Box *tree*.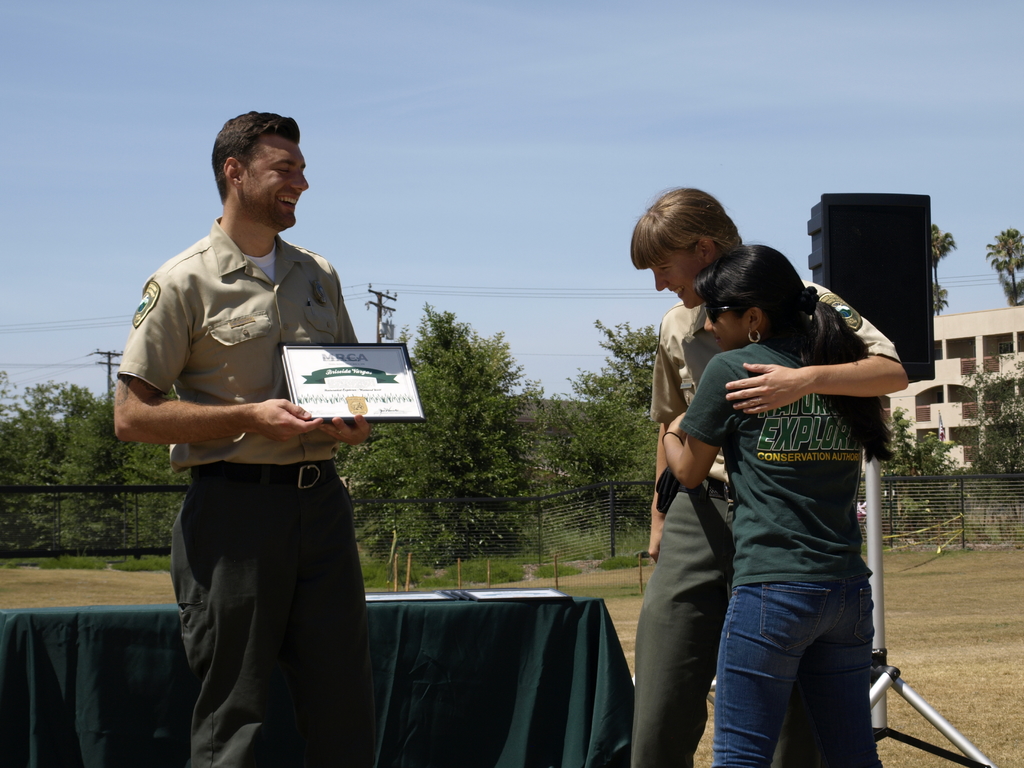
bbox=[964, 359, 1023, 499].
